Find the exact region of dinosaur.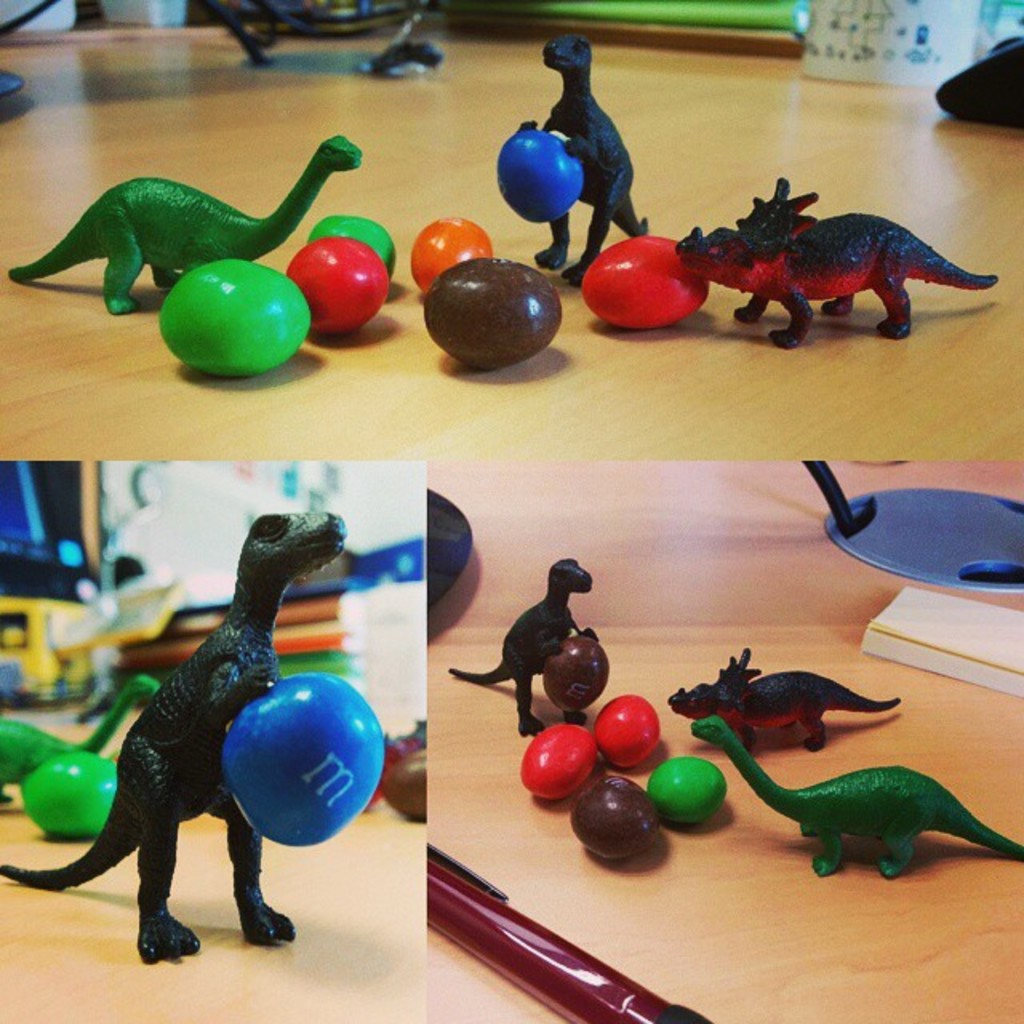
Exact region: [0, 506, 349, 963].
